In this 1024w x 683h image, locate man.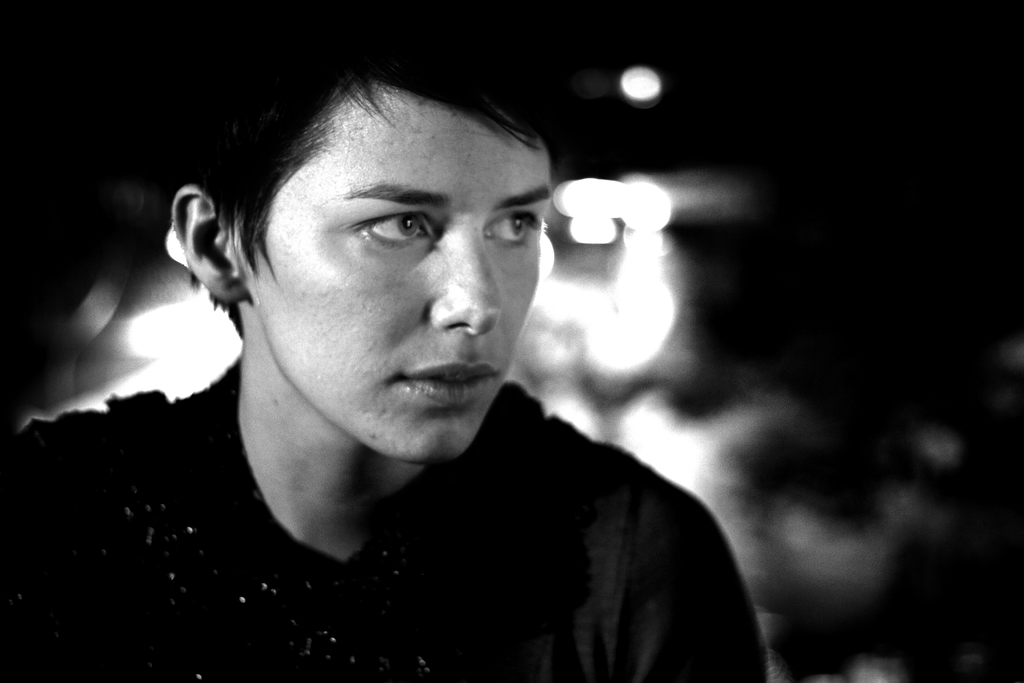
Bounding box: <box>38,40,774,671</box>.
